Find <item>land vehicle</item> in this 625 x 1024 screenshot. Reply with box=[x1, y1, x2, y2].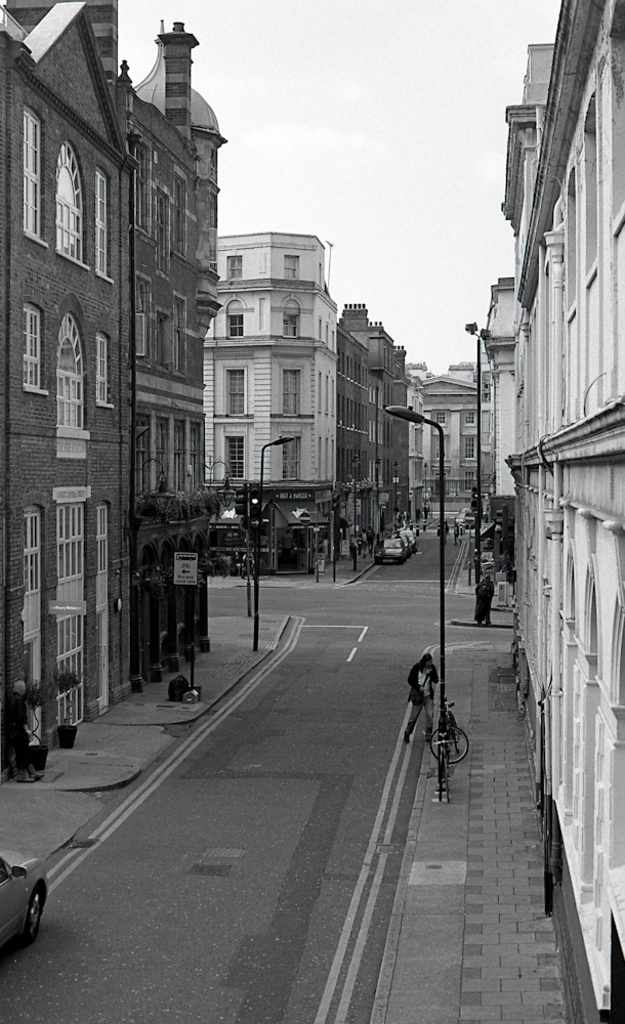
box=[440, 716, 457, 788].
